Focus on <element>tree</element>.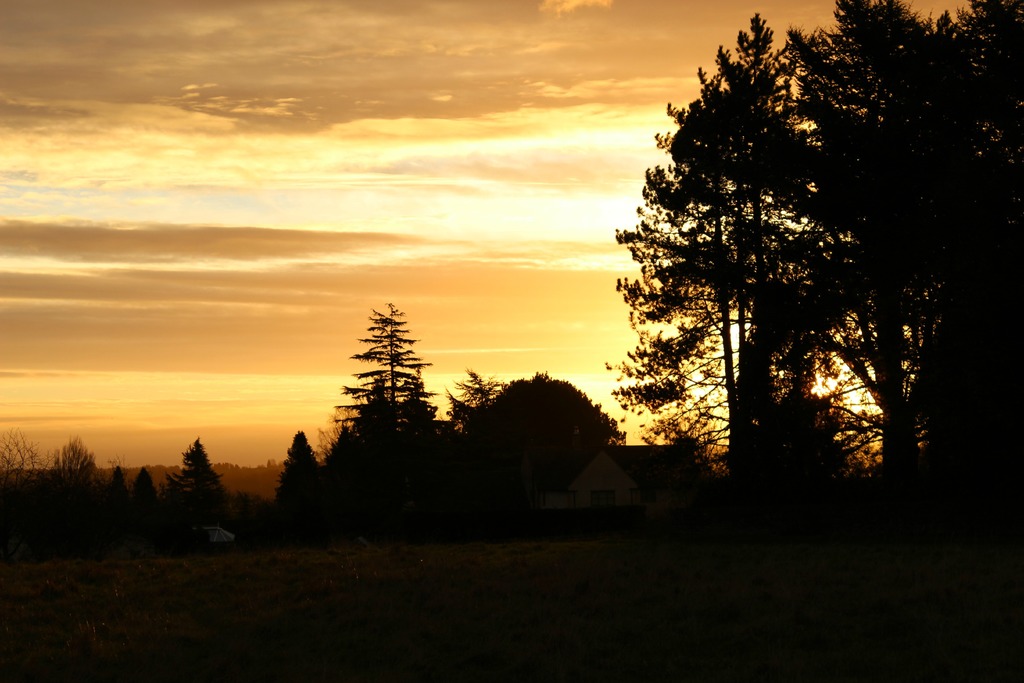
Focused at box=[50, 433, 99, 555].
